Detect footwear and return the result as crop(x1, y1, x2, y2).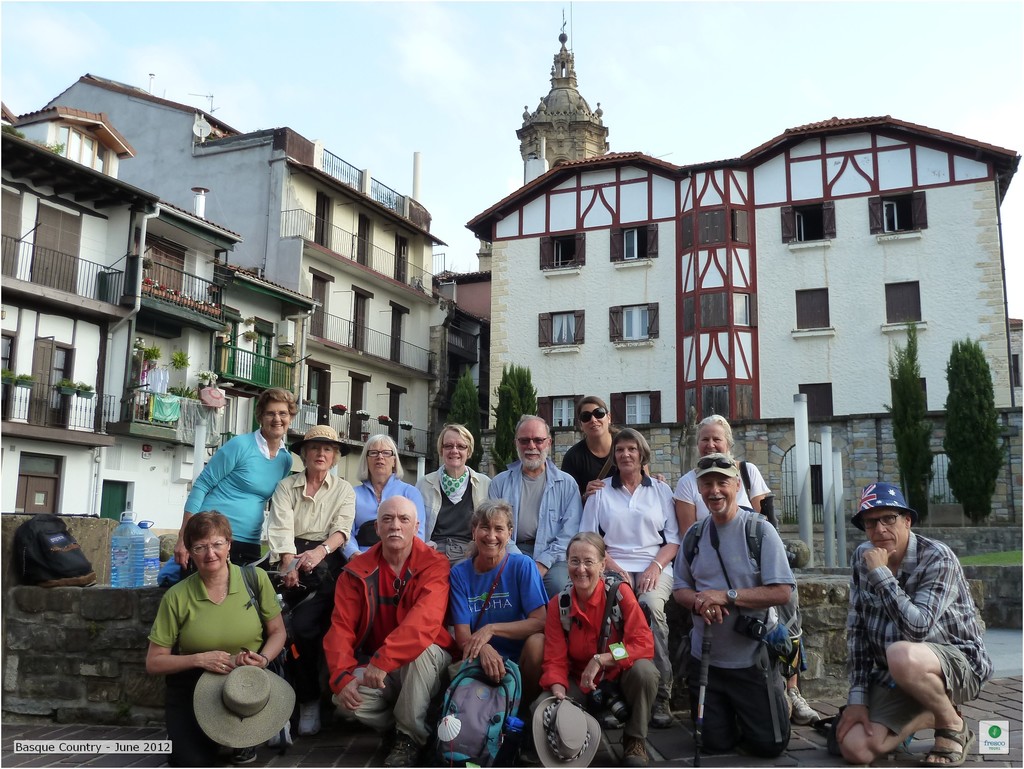
crop(787, 681, 824, 726).
